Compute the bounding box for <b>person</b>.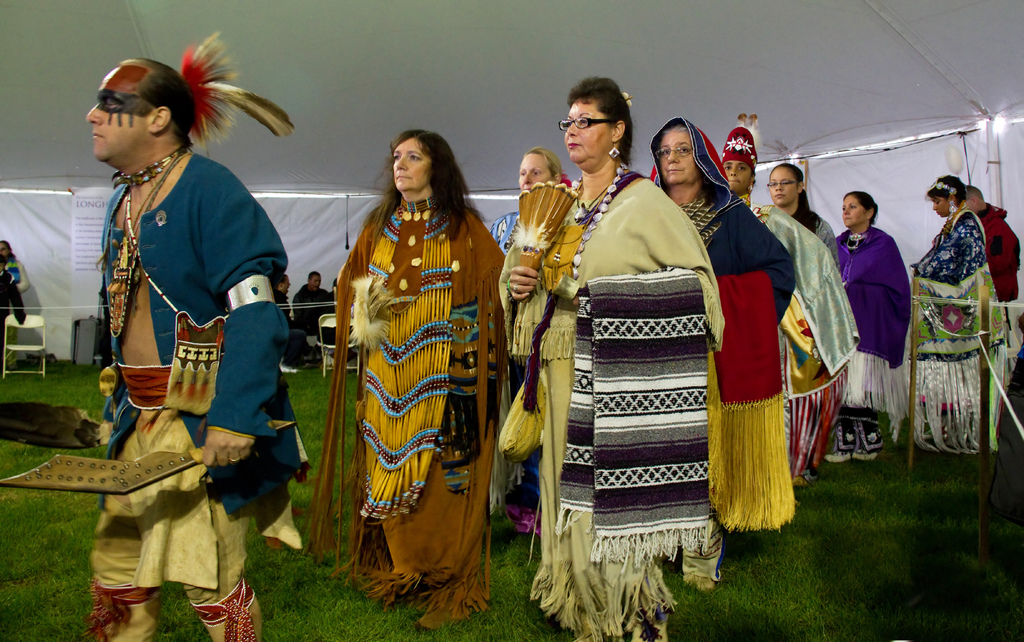
box(333, 122, 504, 611).
